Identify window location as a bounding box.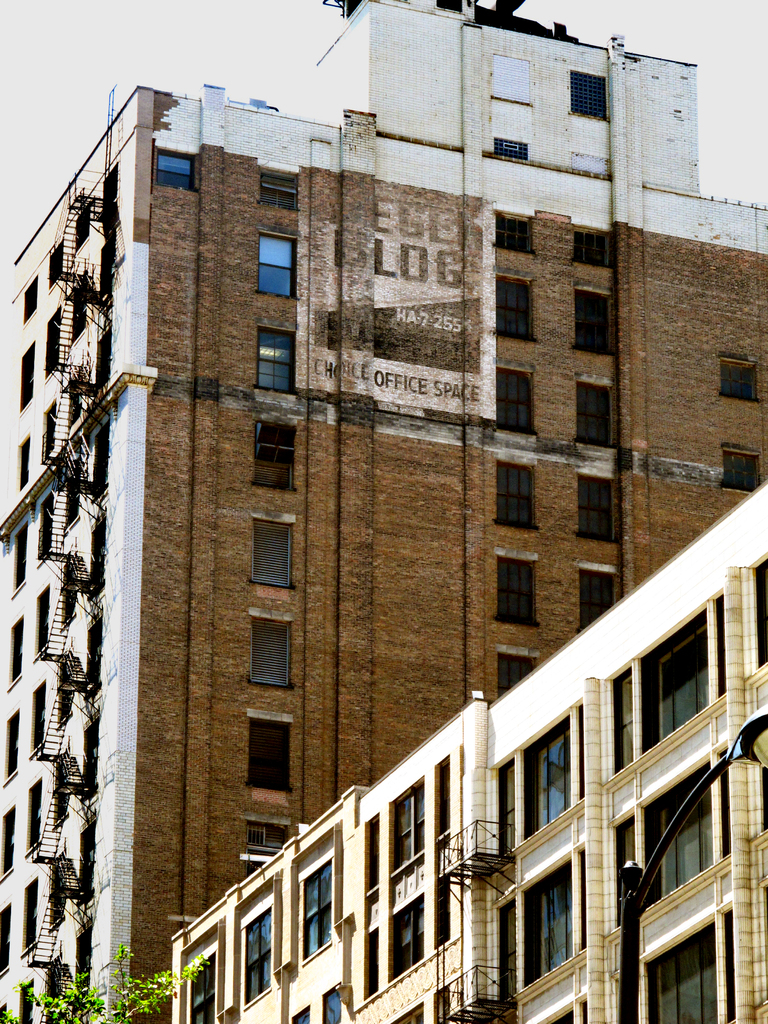
bbox=(571, 68, 604, 119).
